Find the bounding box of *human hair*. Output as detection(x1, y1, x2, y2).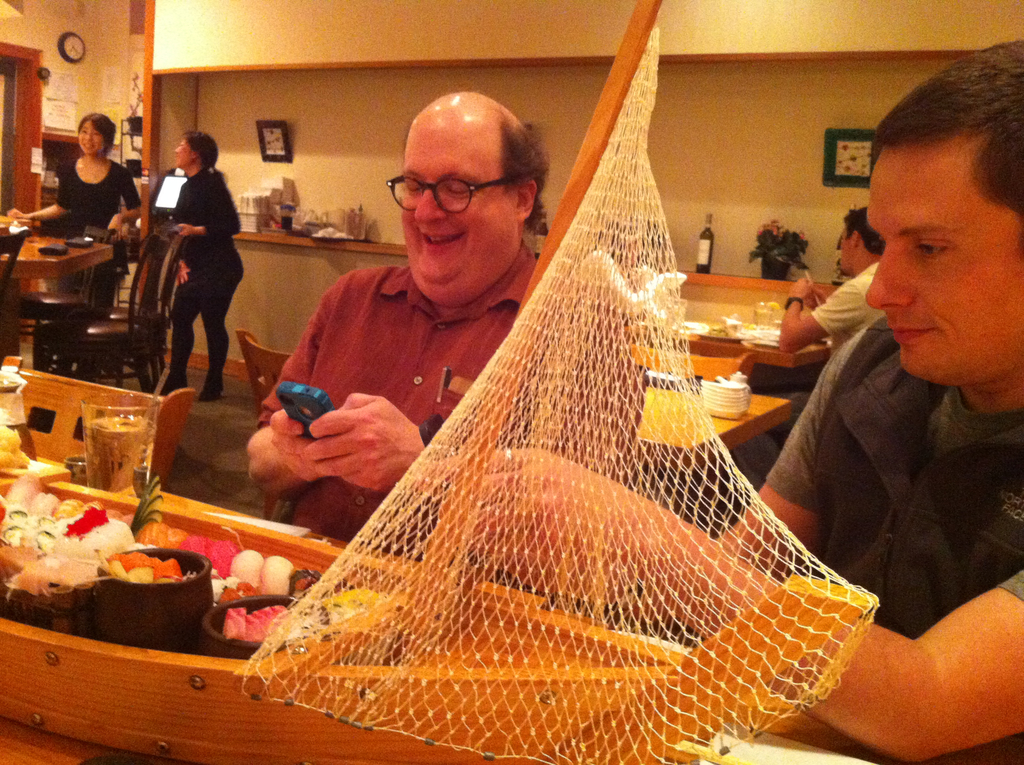
detection(489, 119, 546, 215).
